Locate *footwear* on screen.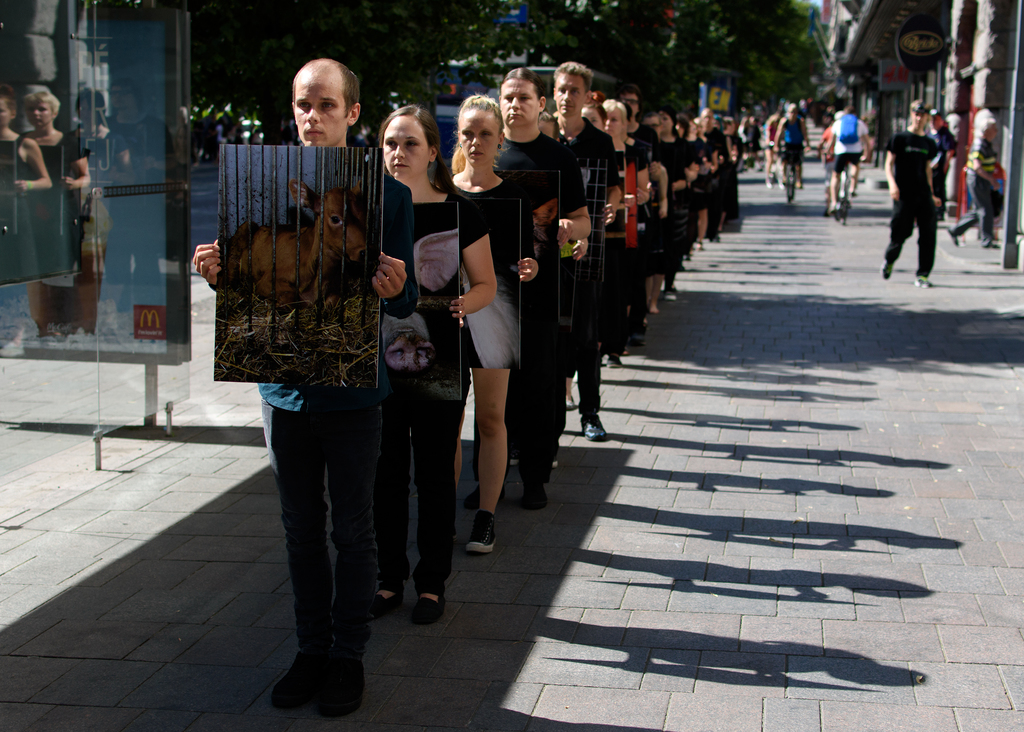
On screen at 913/276/927/288.
